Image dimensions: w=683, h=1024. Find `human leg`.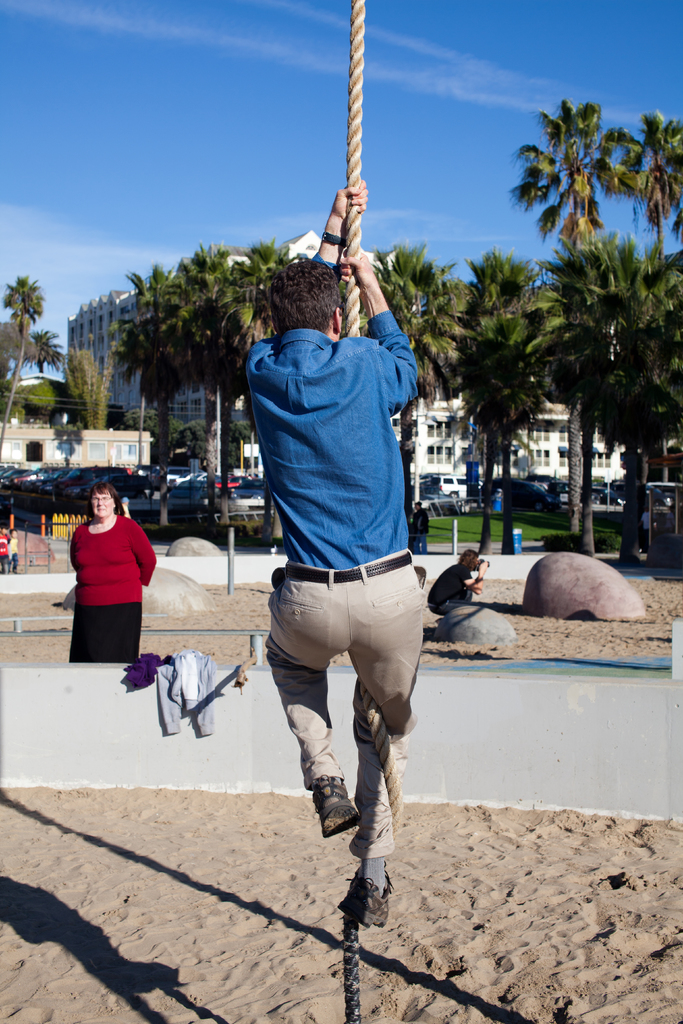
BBox(340, 561, 426, 936).
